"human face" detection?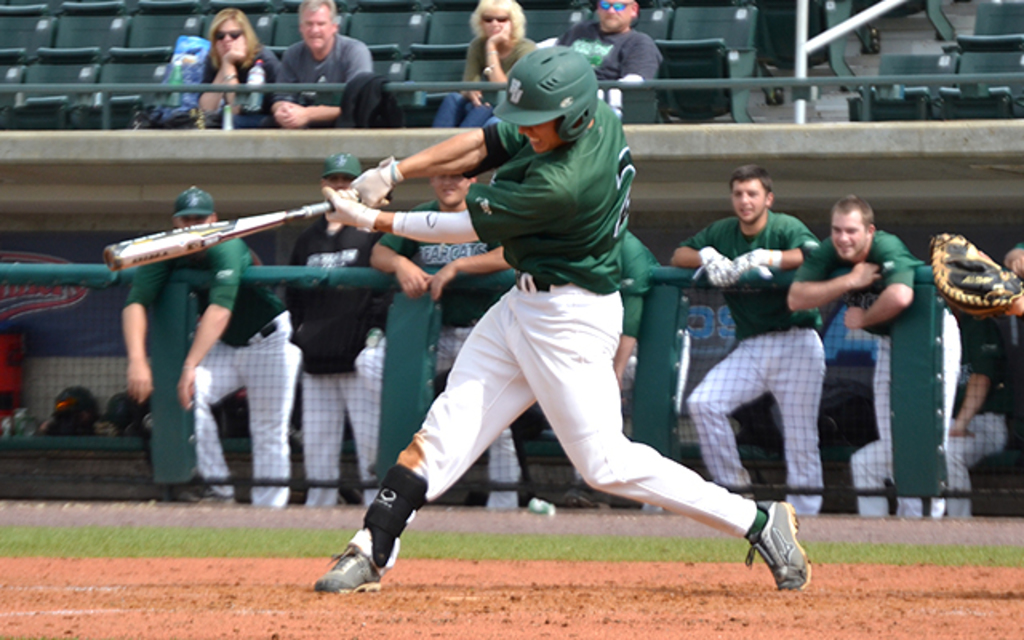
[left=600, top=0, right=634, bottom=32]
